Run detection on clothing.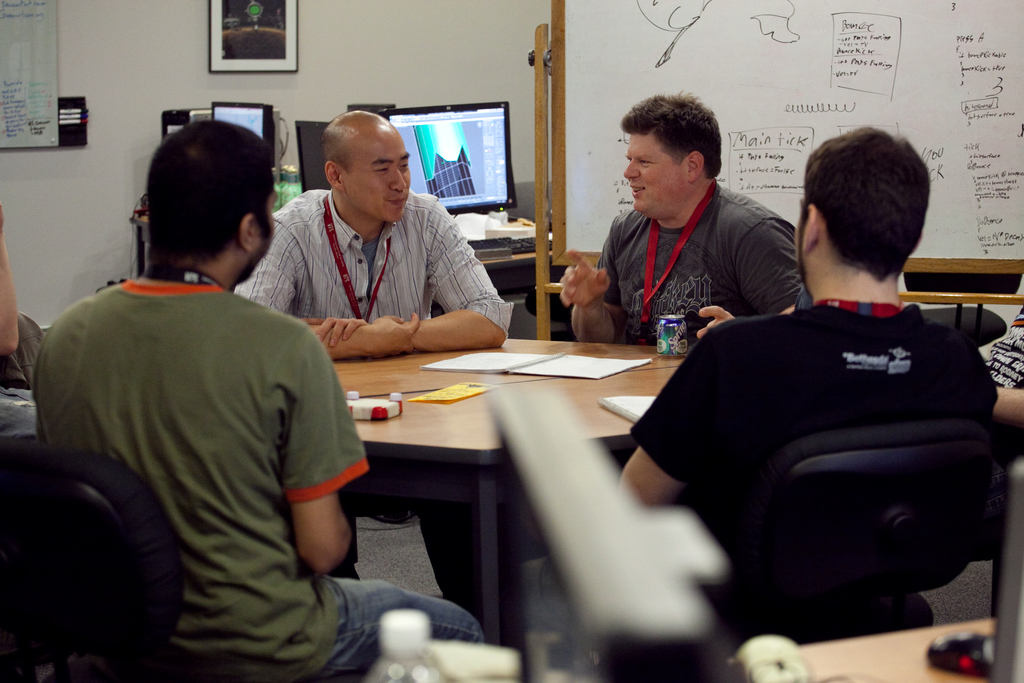
Result: Rect(627, 288, 994, 534).
